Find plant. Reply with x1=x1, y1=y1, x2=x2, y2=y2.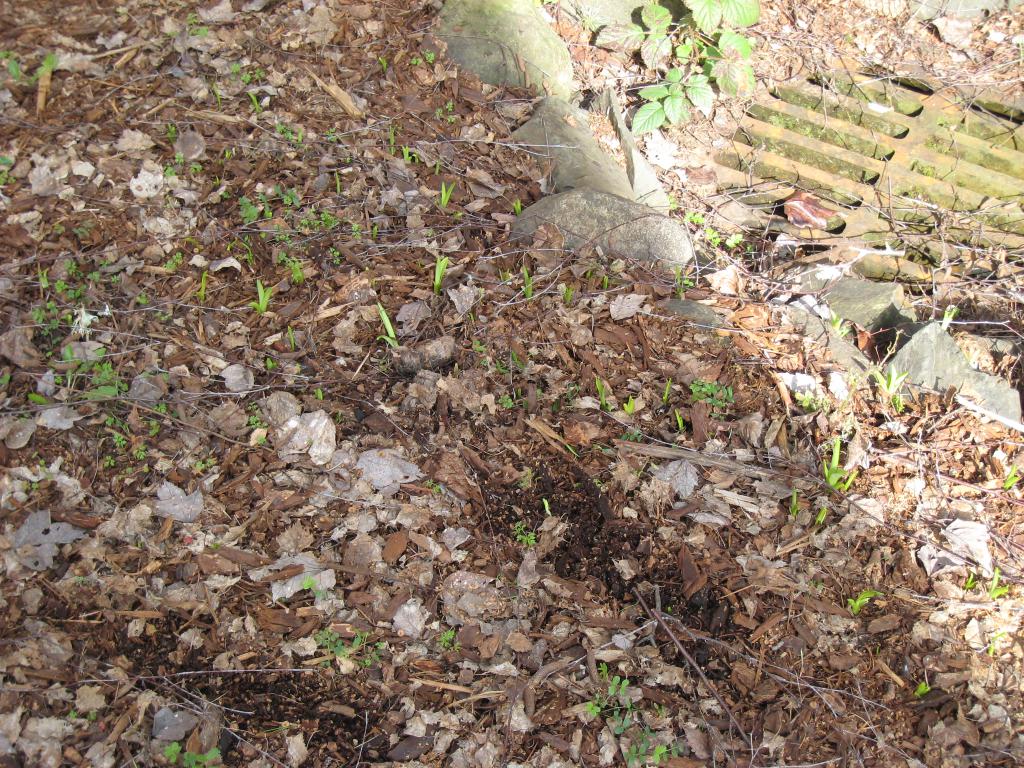
x1=134, y1=294, x2=148, y2=306.
